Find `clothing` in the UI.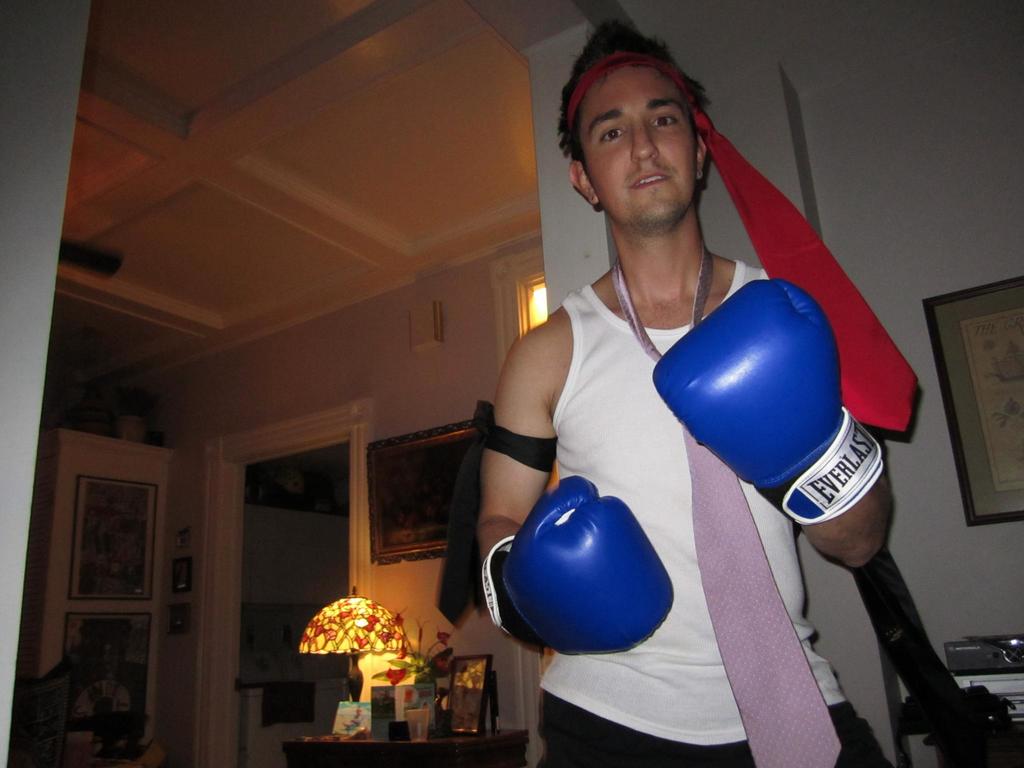
UI element at <region>541, 262, 910, 767</region>.
